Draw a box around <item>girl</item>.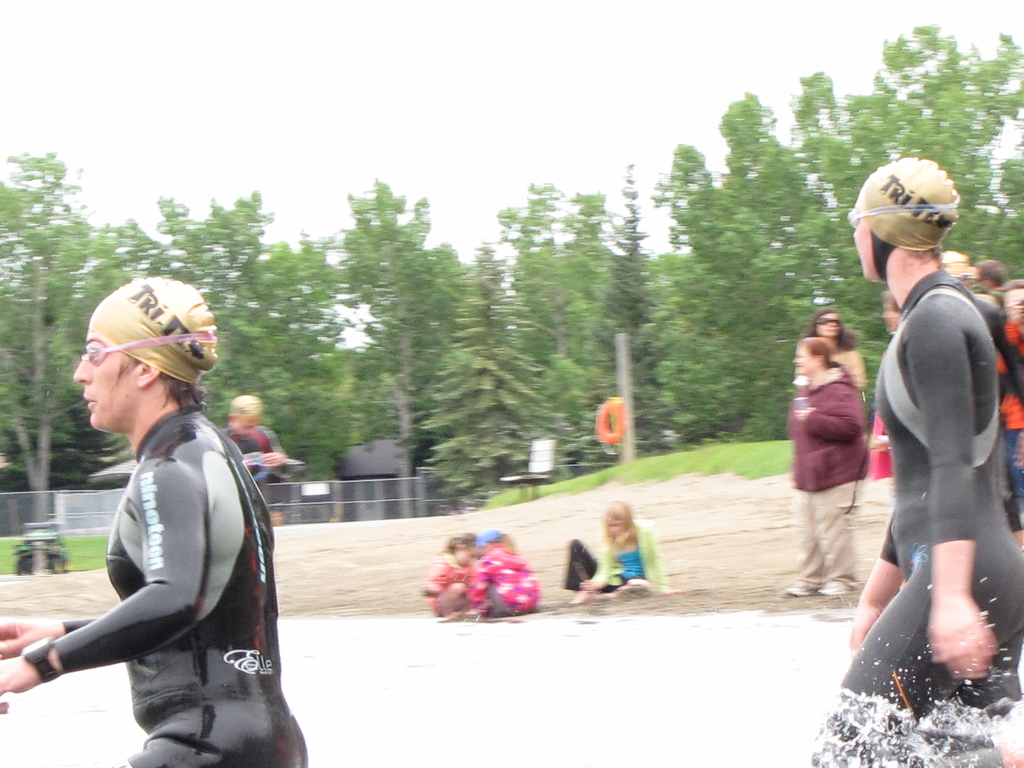
bbox(418, 529, 474, 621).
